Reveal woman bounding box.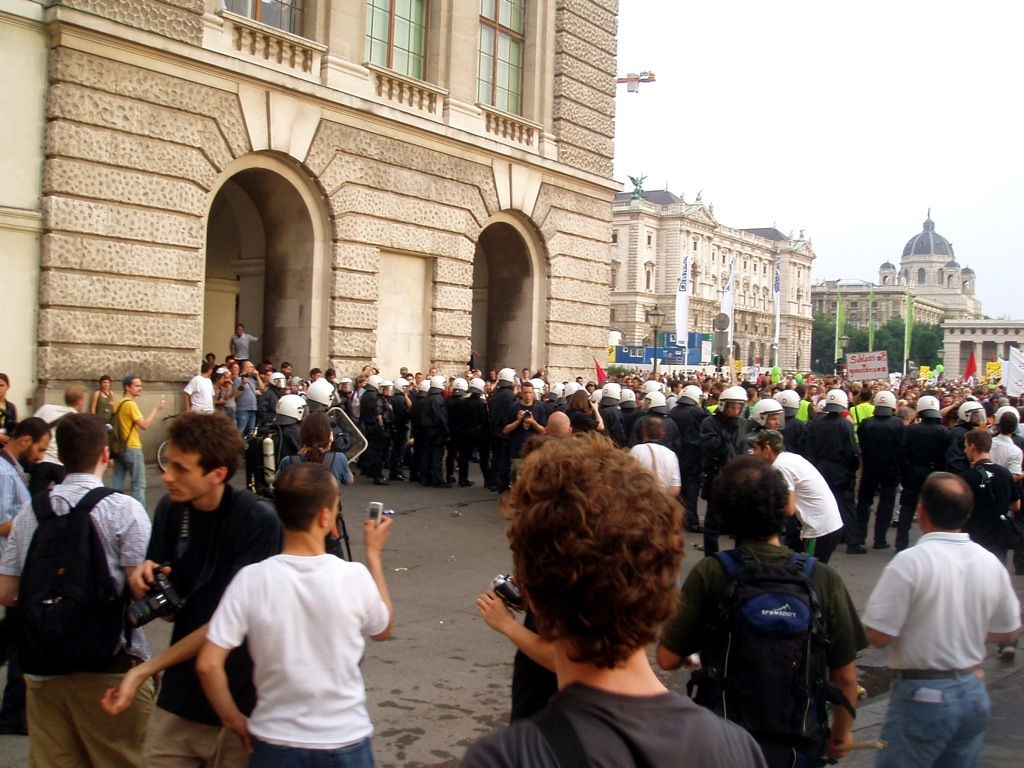
Revealed: locate(86, 375, 121, 474).
